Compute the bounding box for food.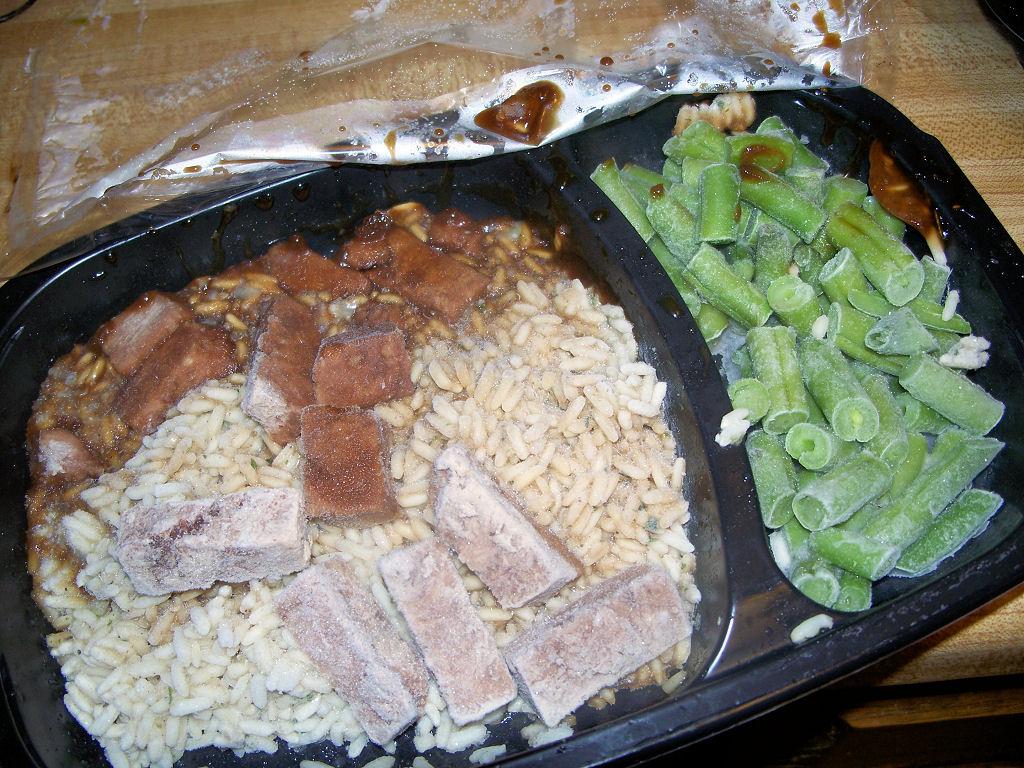
{"left": 49, "top": 215, "right": 701, "bottom": 727}.
